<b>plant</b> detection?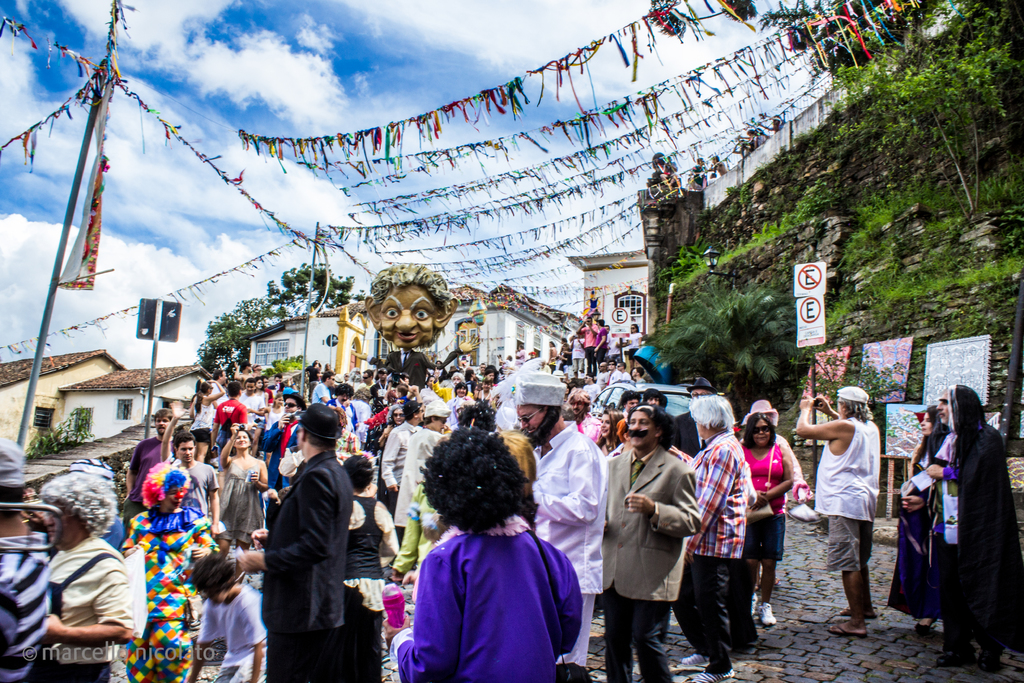
265/356/304/374
